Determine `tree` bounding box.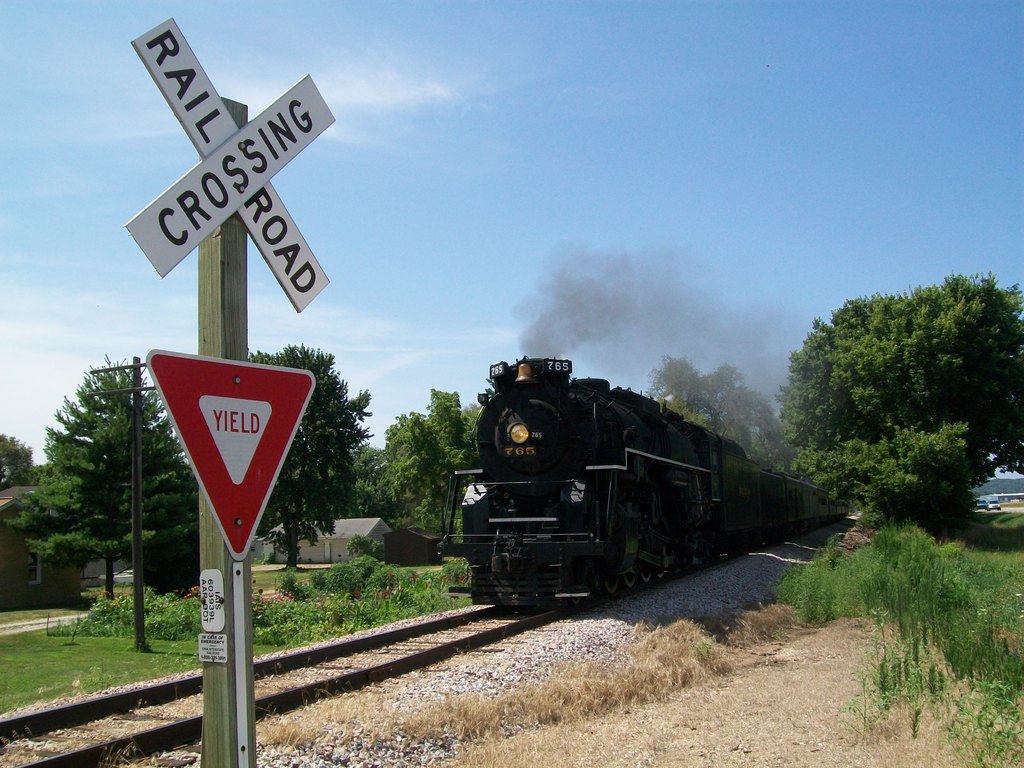
Determined: {"x1": 0, "y1": 427, "x2": 39, "y2": 490}.
